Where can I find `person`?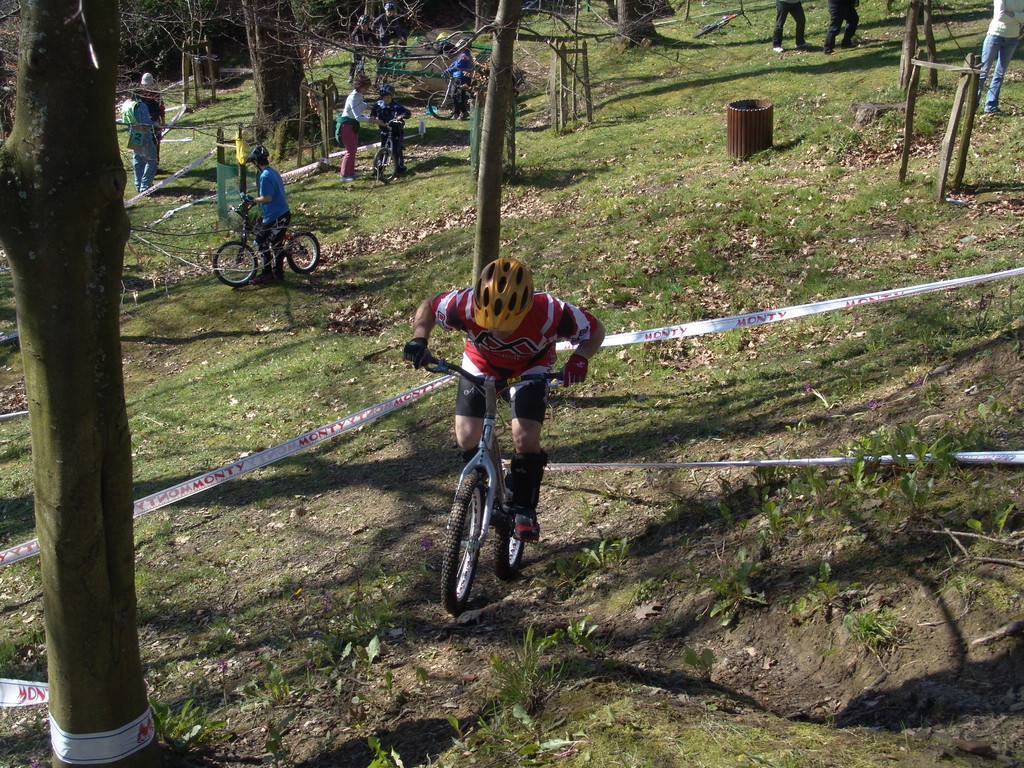
You can find it at [972,0,1023,119].
